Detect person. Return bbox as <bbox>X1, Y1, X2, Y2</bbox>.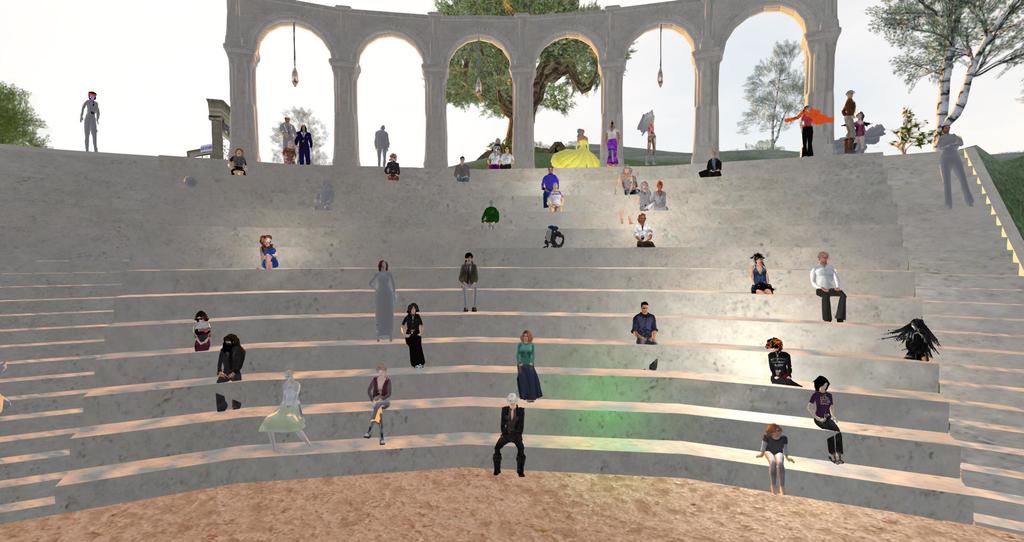
<bbox>479, 198, 500, 232</bbox>.
